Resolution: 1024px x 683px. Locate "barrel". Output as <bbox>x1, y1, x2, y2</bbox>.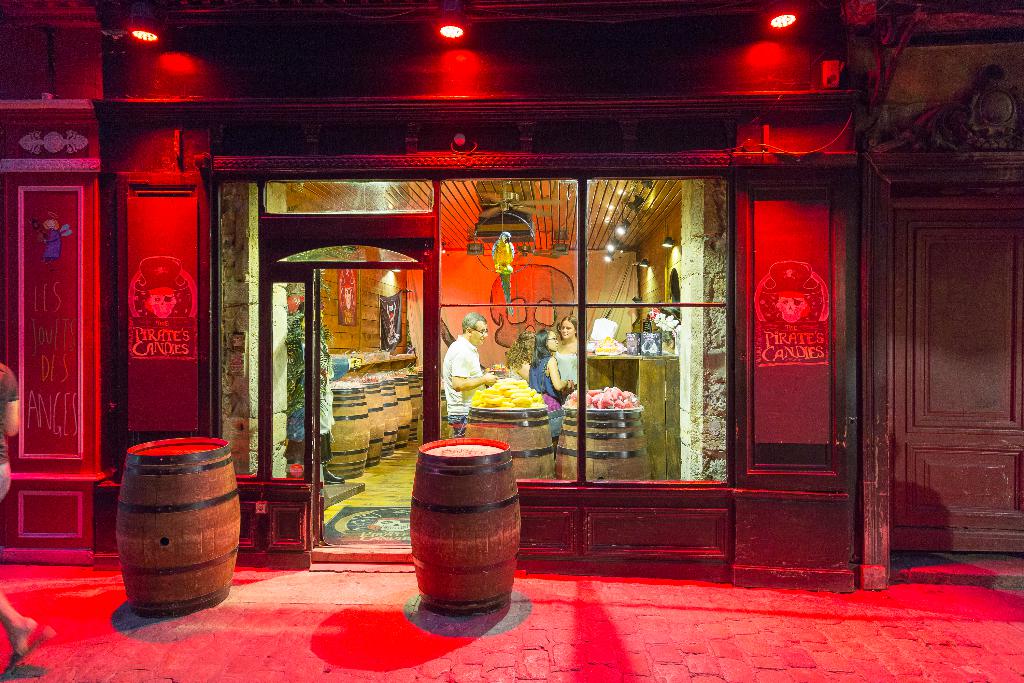
<bbox>403, 438, 502, 613</bbox>.
